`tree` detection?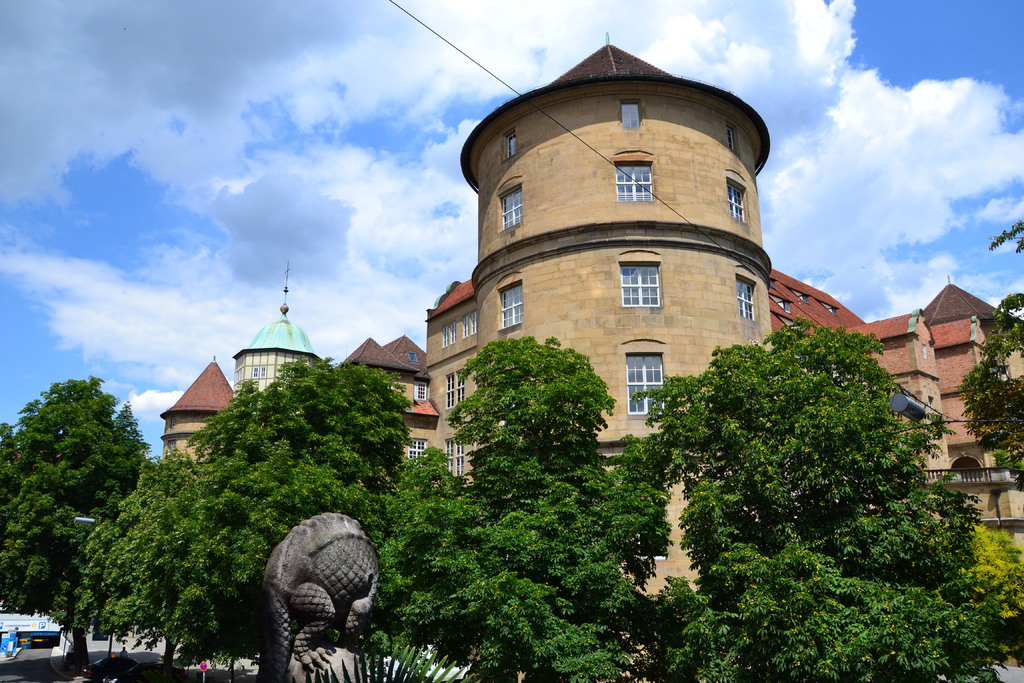
(440,334,624,514)
